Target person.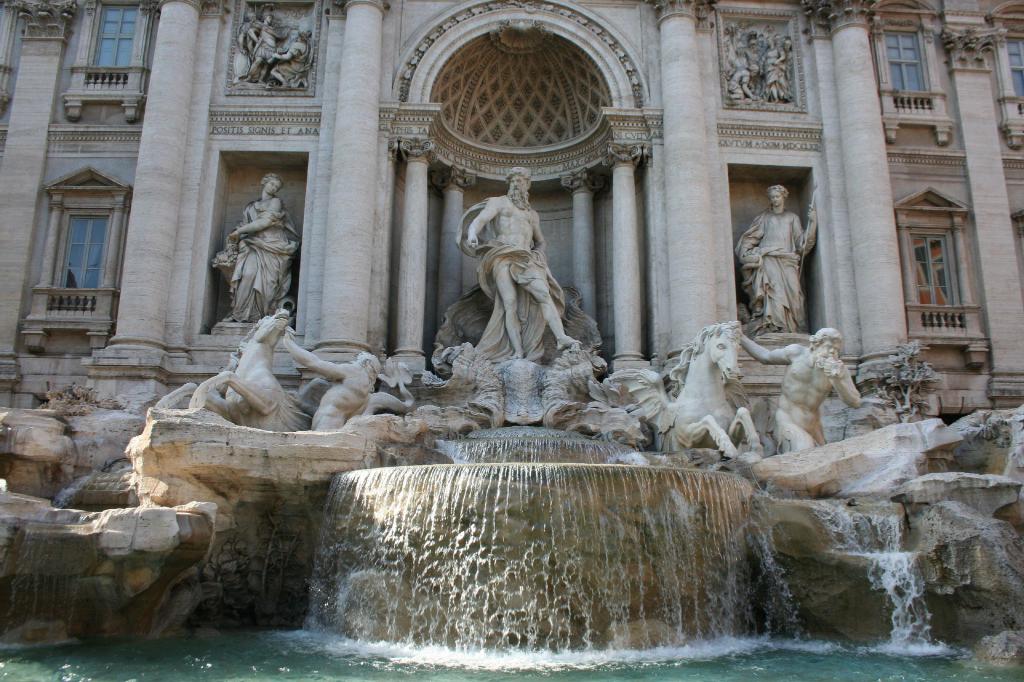
Target region: bbox(269, 20, 315, 88).
